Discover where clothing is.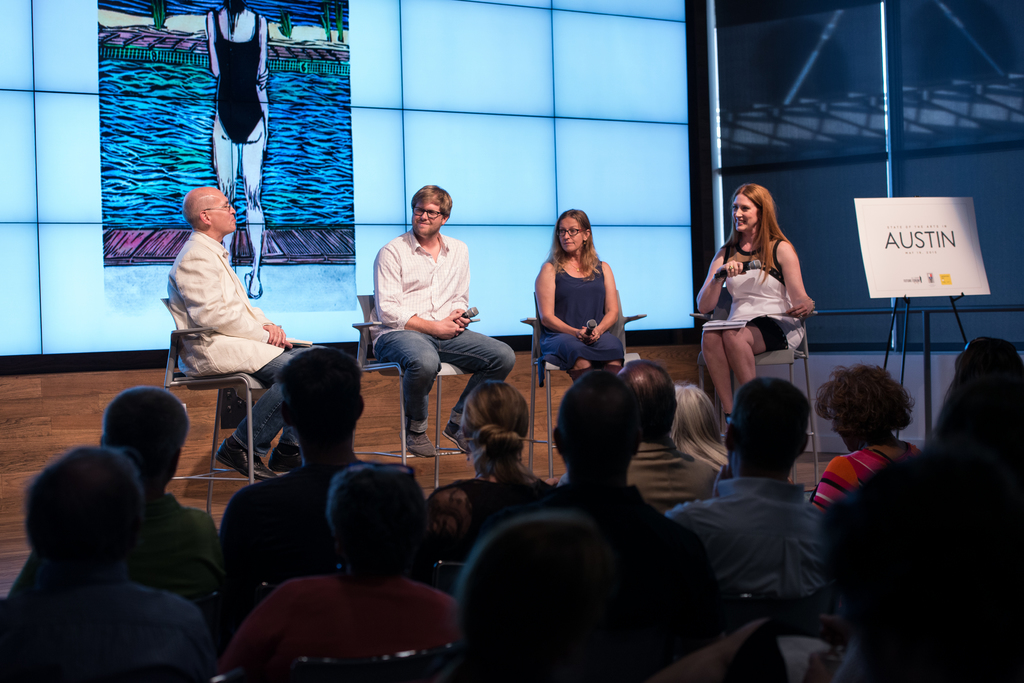
Discovered at 713,232,810,353.
